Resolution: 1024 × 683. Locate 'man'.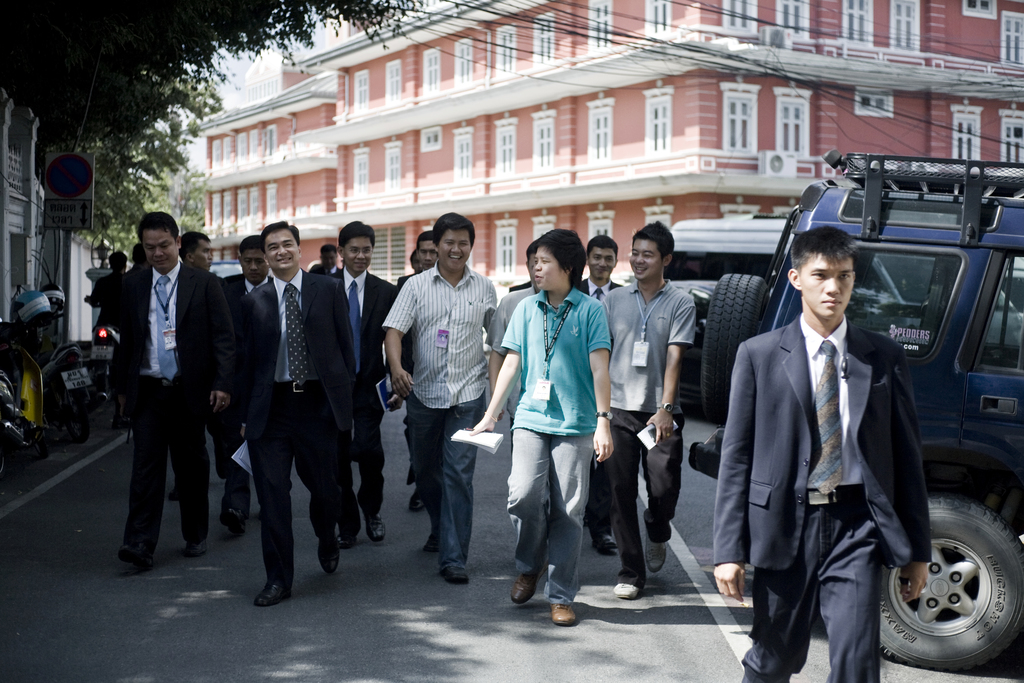
x1=106 y1=211 x2=237 y2=566.
